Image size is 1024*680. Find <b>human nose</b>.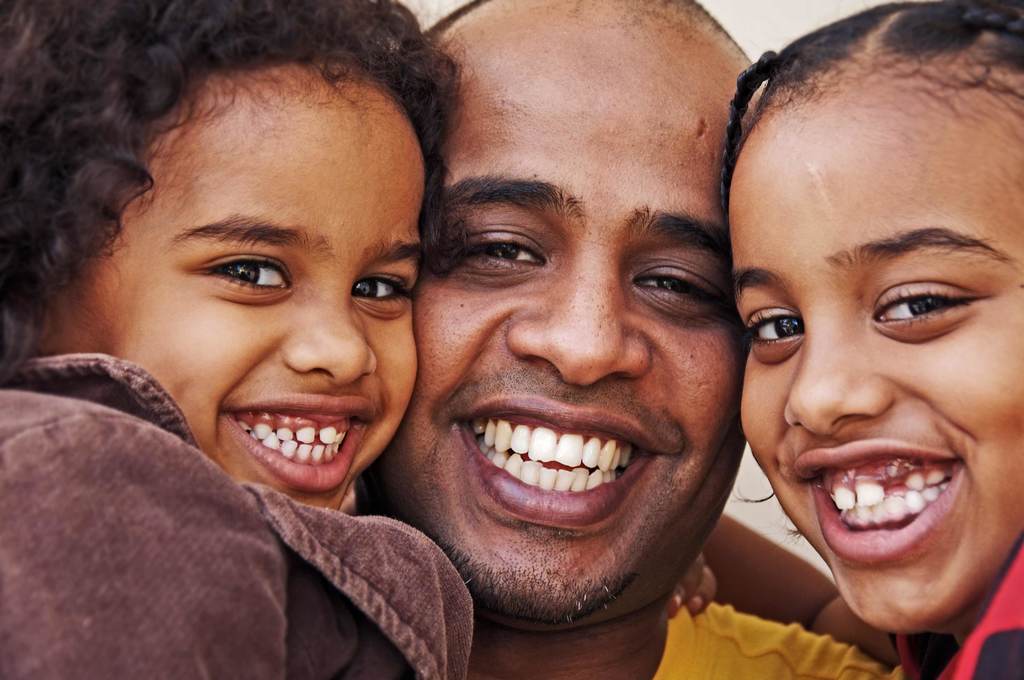
x1=780 y1=289 x2=895 y2=437.
